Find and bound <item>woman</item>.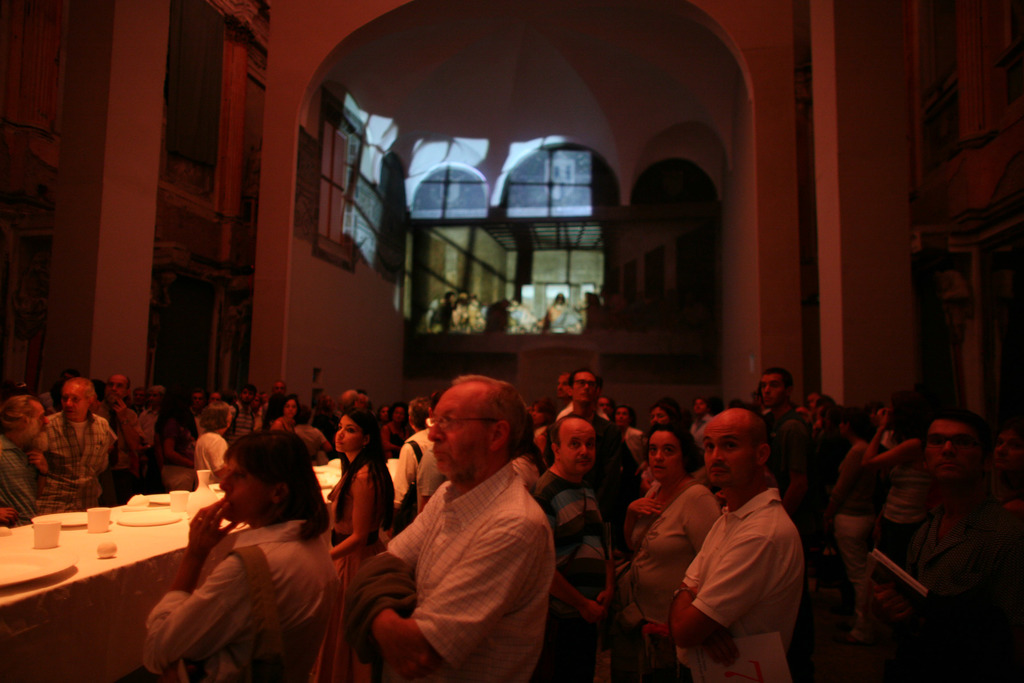
Bound: (left=825, top=406, right=879, bottom=645).
